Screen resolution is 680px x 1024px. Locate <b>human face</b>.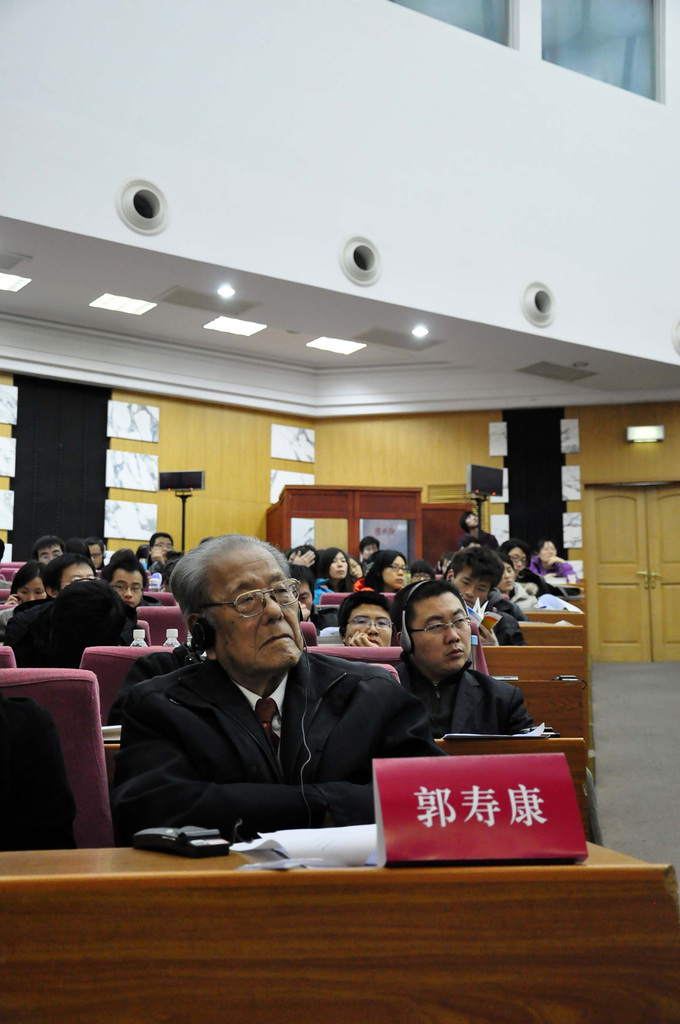
crop(507, 550, 525, 571).
